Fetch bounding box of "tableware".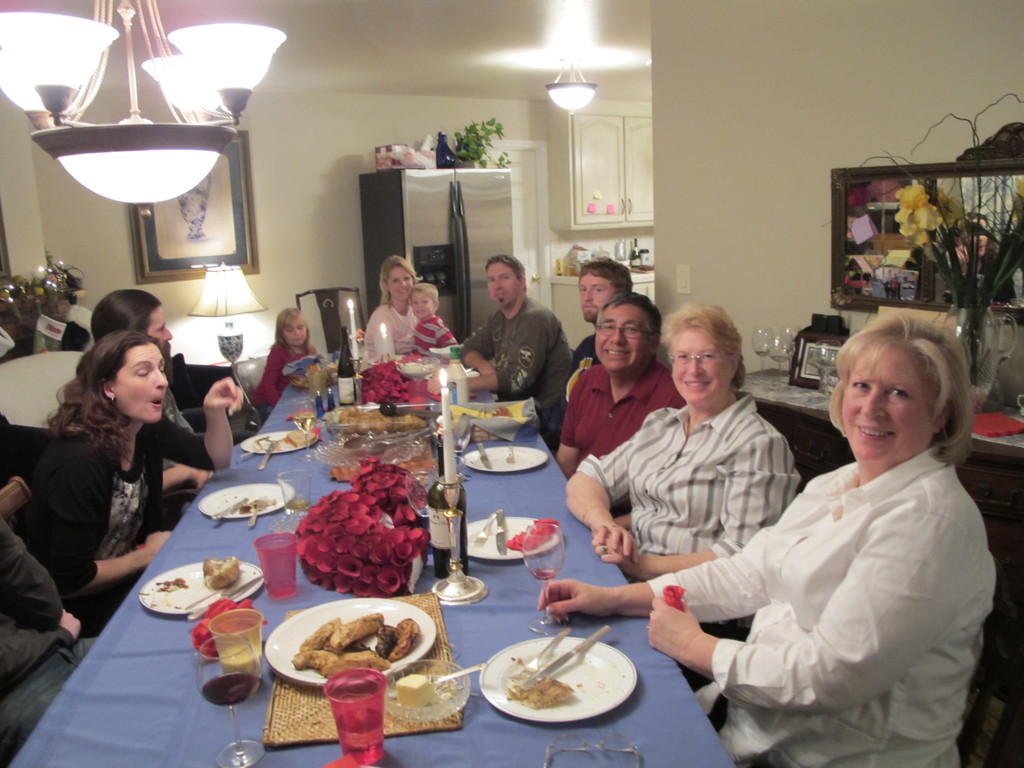
Bbox: [262, 591, 443, 680].
